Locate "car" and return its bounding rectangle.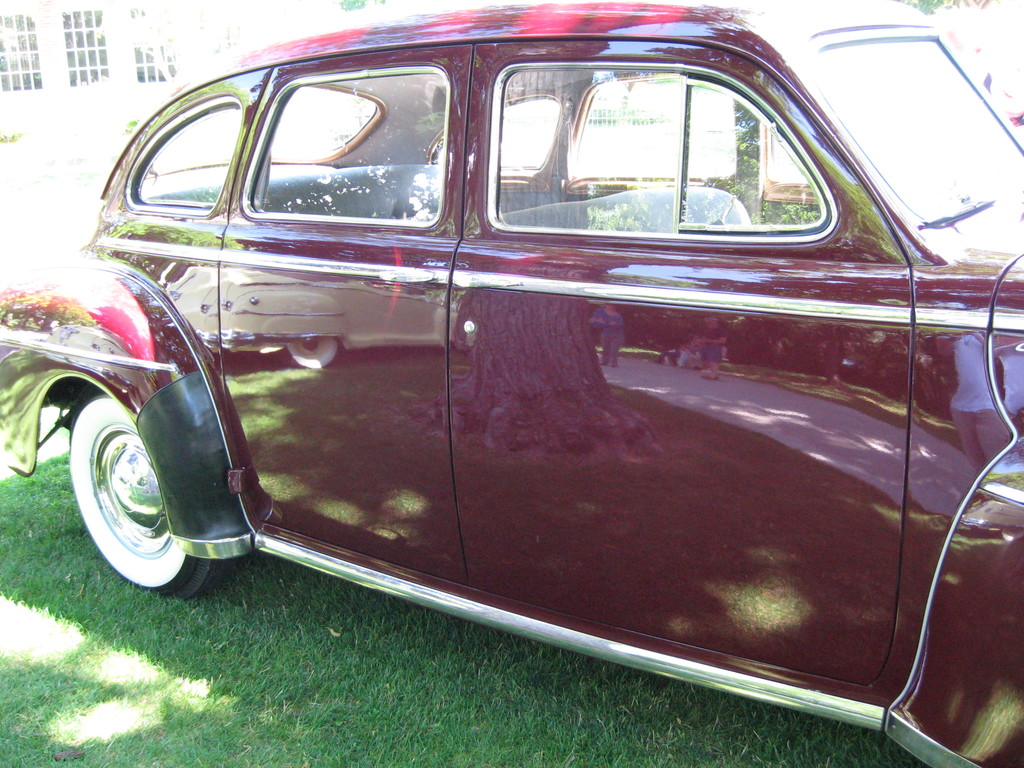
(0,0,1023,767).
